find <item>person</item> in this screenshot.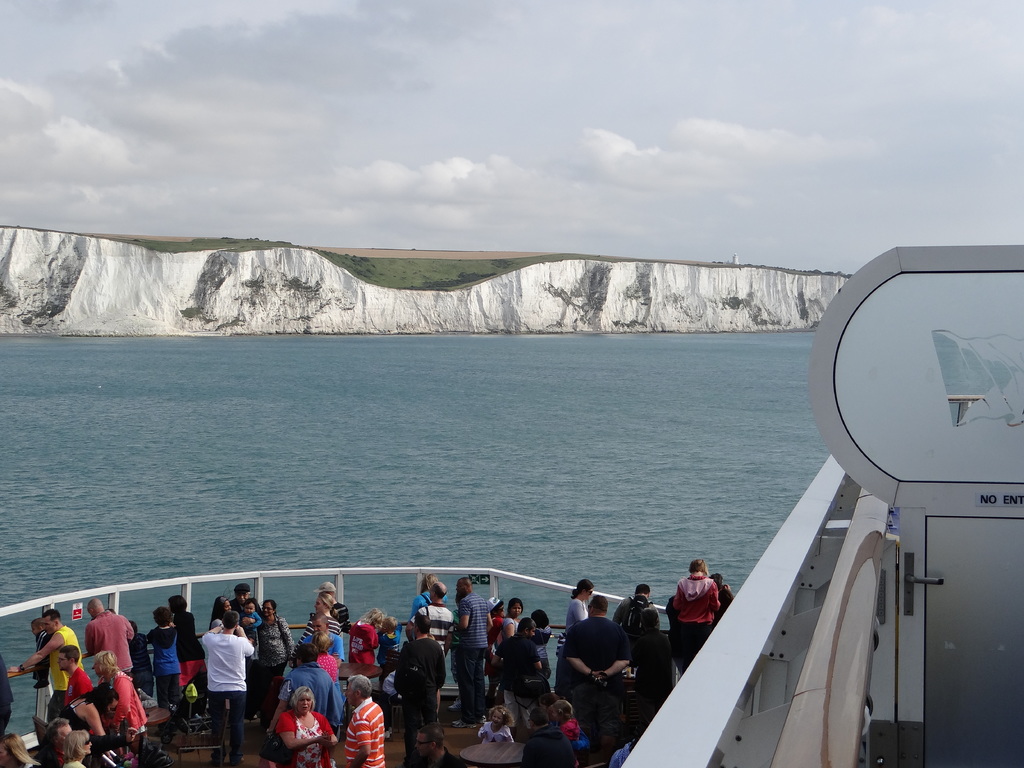
The bounding box for <item>person</item> is left=397, top=717, right=483, bottom=767.
